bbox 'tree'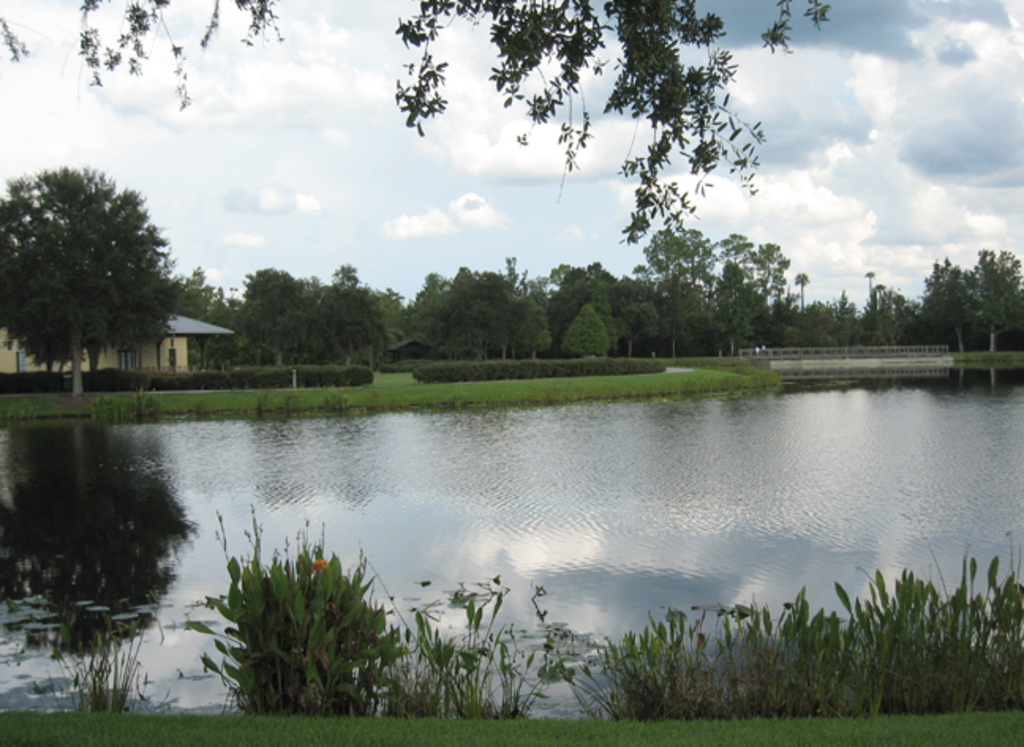
<region>705, 229, 792, 306</region>
